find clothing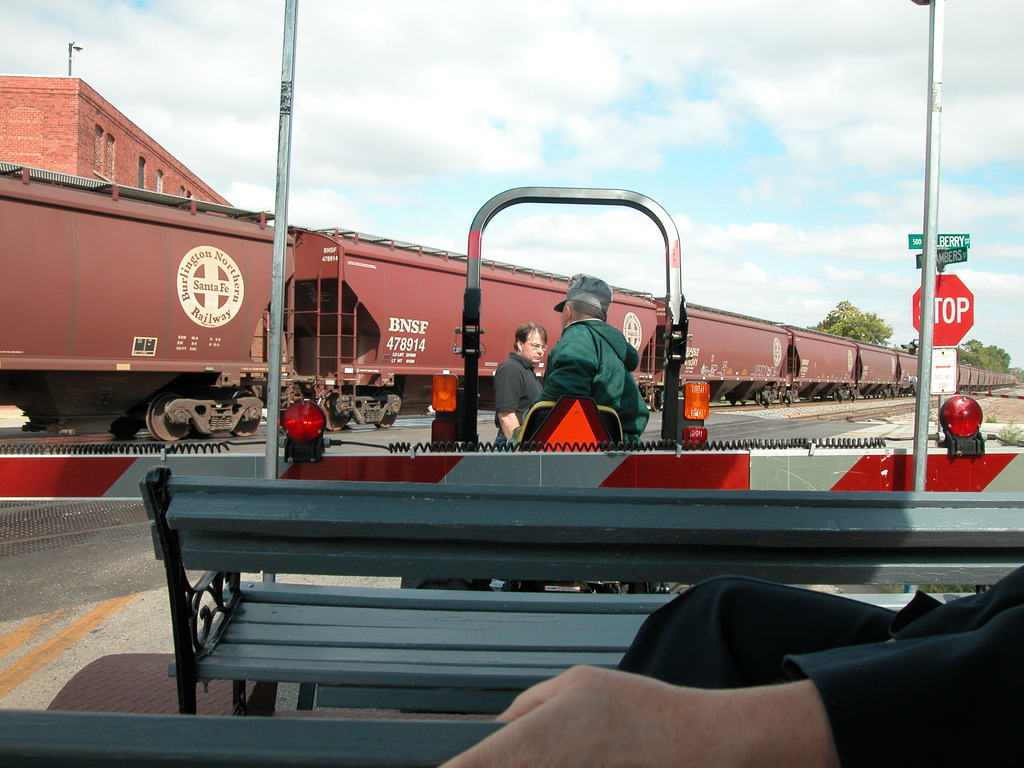
region(548, 321, 648, 445)
